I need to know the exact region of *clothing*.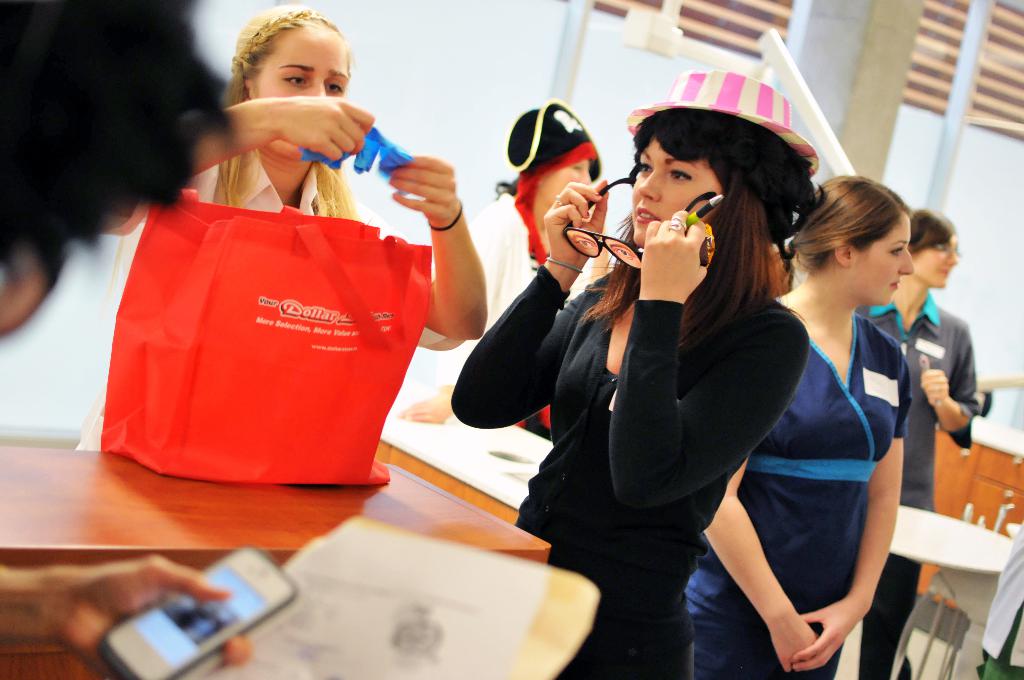
Region: bbox=(77, 125, 475, 459).
